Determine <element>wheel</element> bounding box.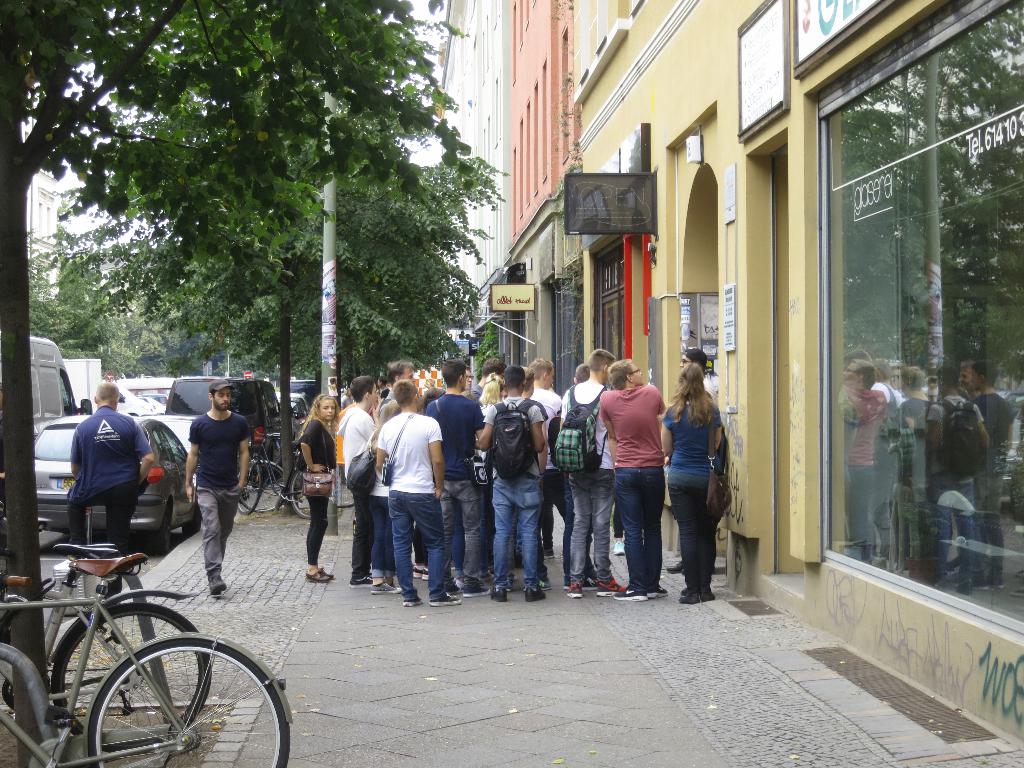
Determined: {"x1": 239, "y1": 462, "x2": 285, "y2": 513}.
